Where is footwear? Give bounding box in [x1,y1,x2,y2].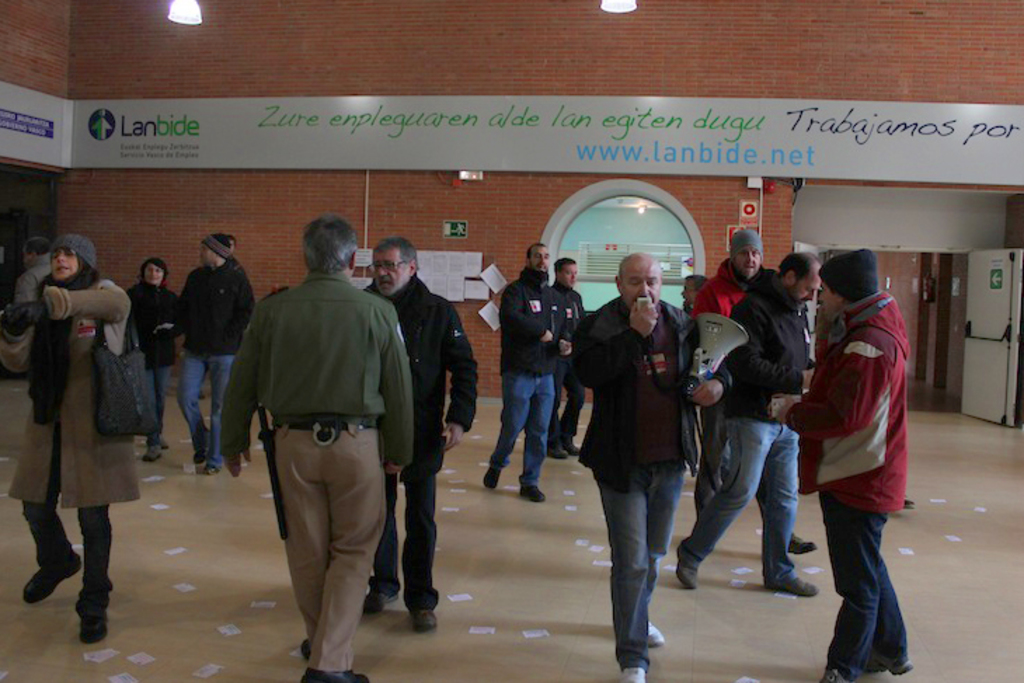
[188,442,213,463].
